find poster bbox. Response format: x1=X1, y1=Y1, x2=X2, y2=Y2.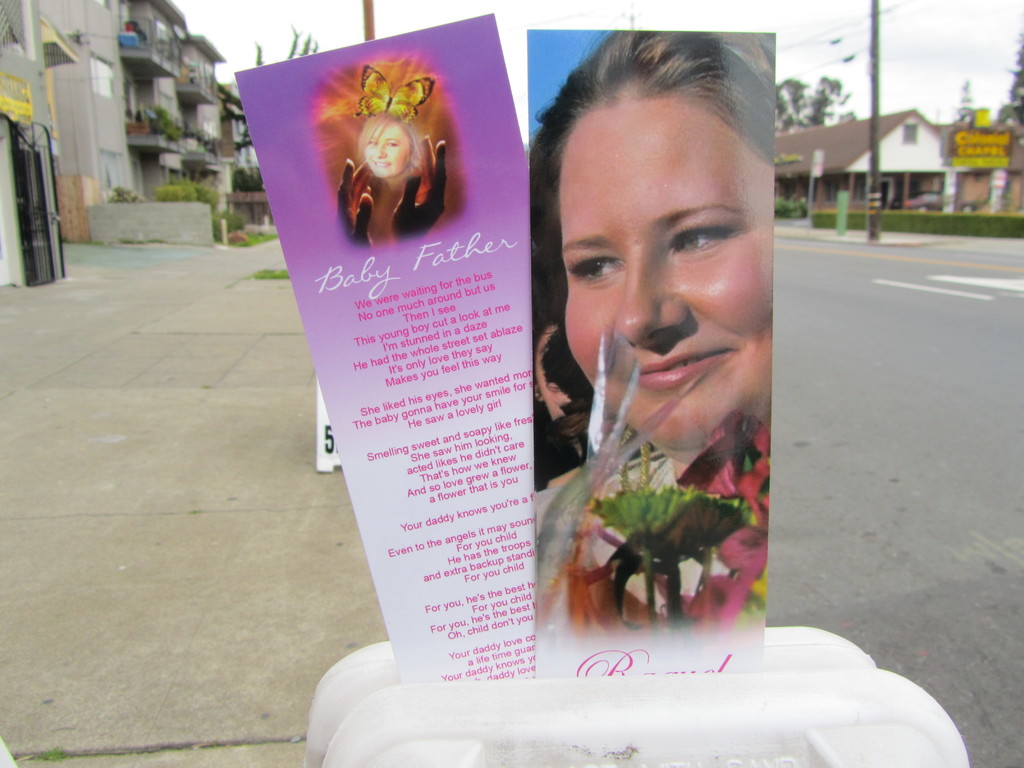
x1=534, y1=25, x2=773, y2=676.
